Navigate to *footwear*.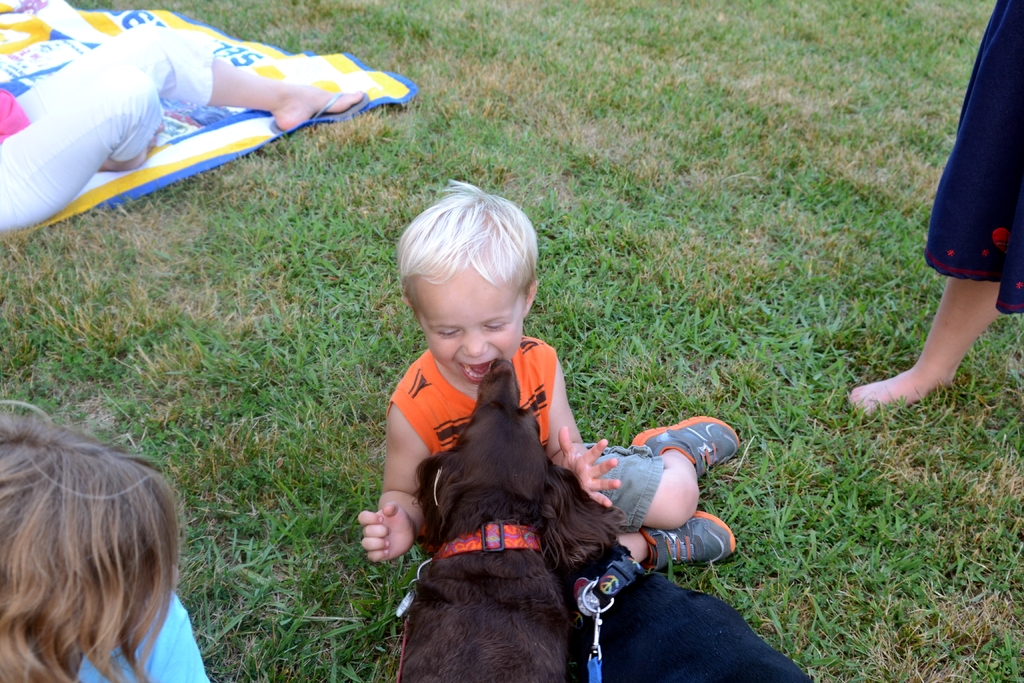
Navigation target: bbox(260, 86, 367, 140).
